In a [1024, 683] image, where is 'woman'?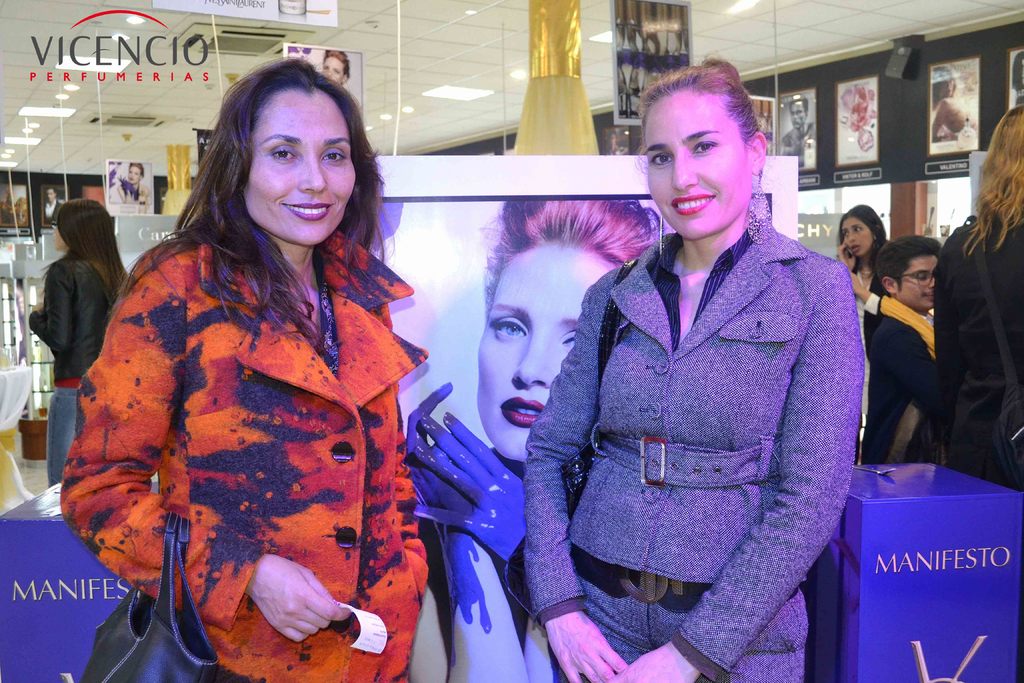
[x1=401, y1=195, x2=665, y2=682].
